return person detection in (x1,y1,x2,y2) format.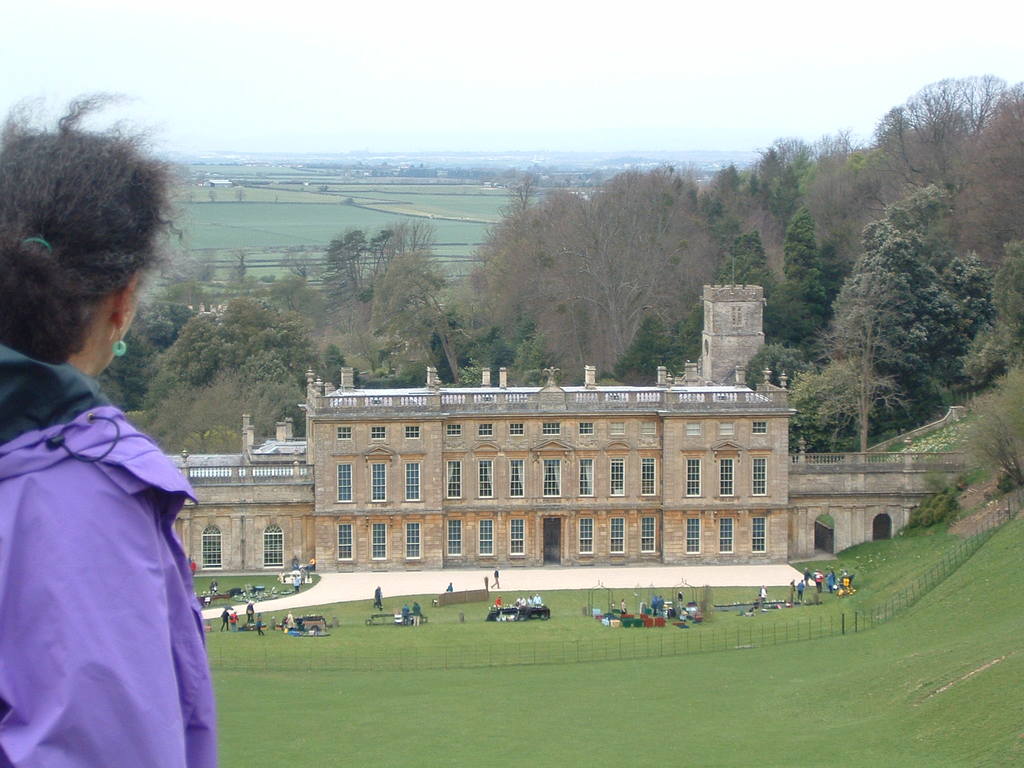
(253,614,266,636).
